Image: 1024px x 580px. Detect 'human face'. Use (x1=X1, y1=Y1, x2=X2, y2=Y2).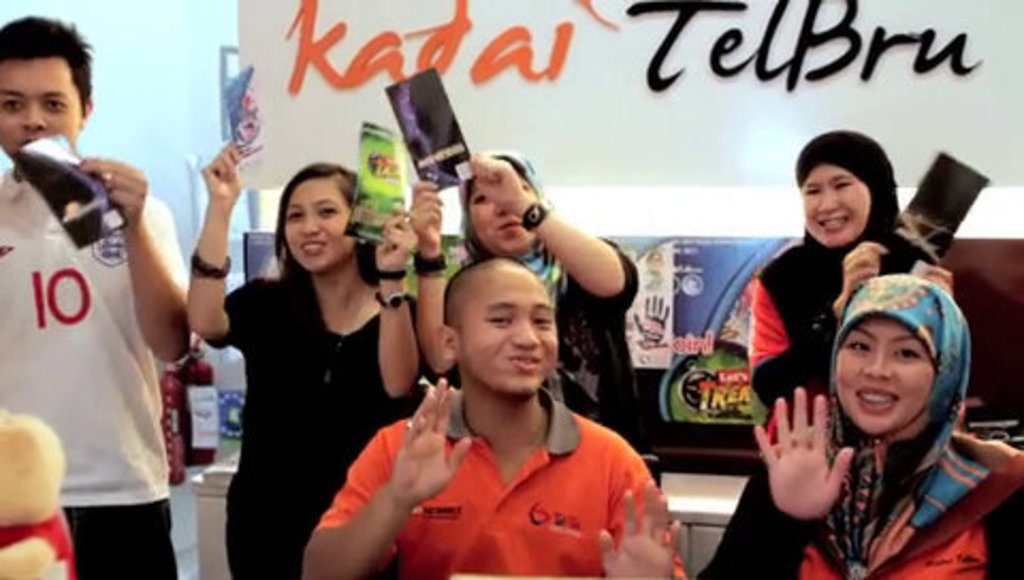
(x1=806, y1=168, x2=877, y2=245).
